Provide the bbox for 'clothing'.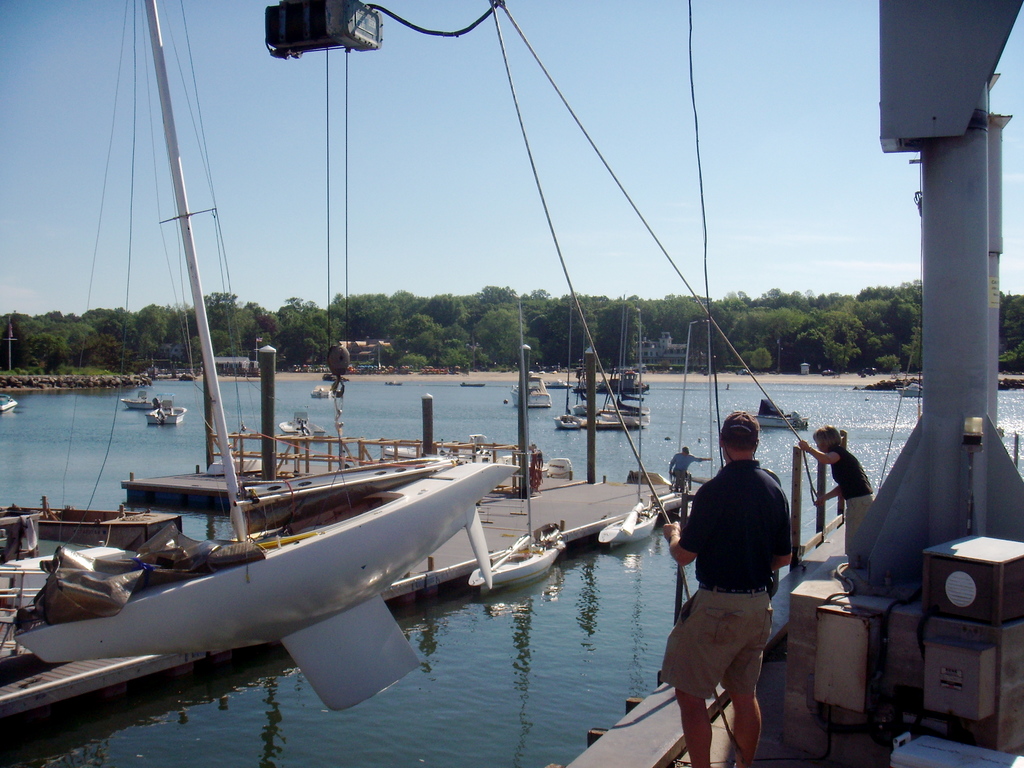
(left=659, top=582, right=775, bottom=700).
